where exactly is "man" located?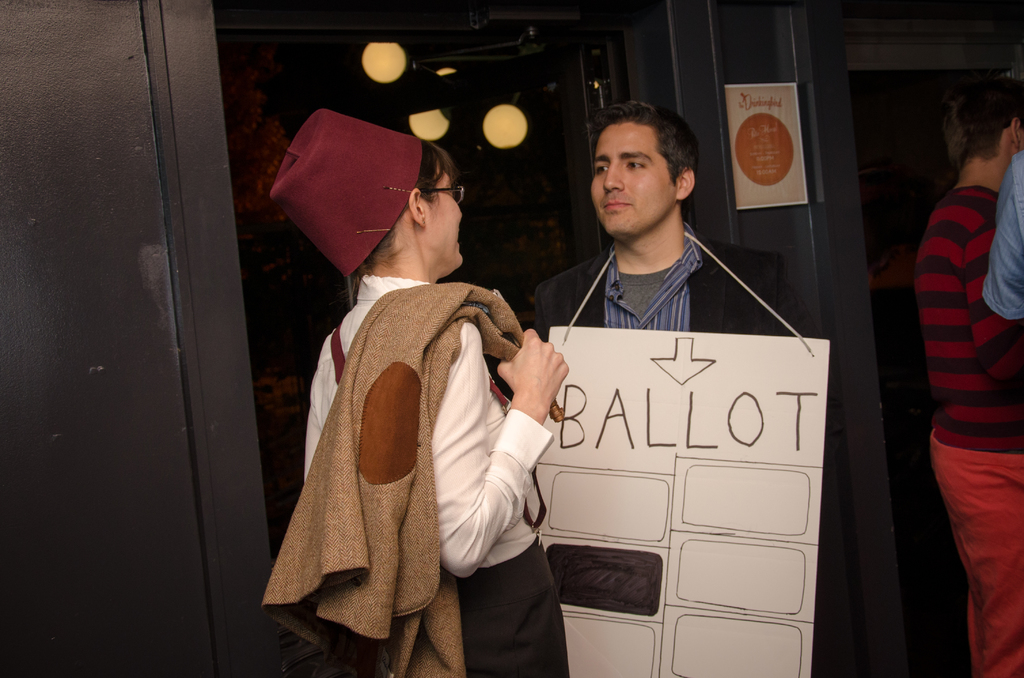
Its bounding box is <bbox>915, 69, 1023, 677</bbox>.
